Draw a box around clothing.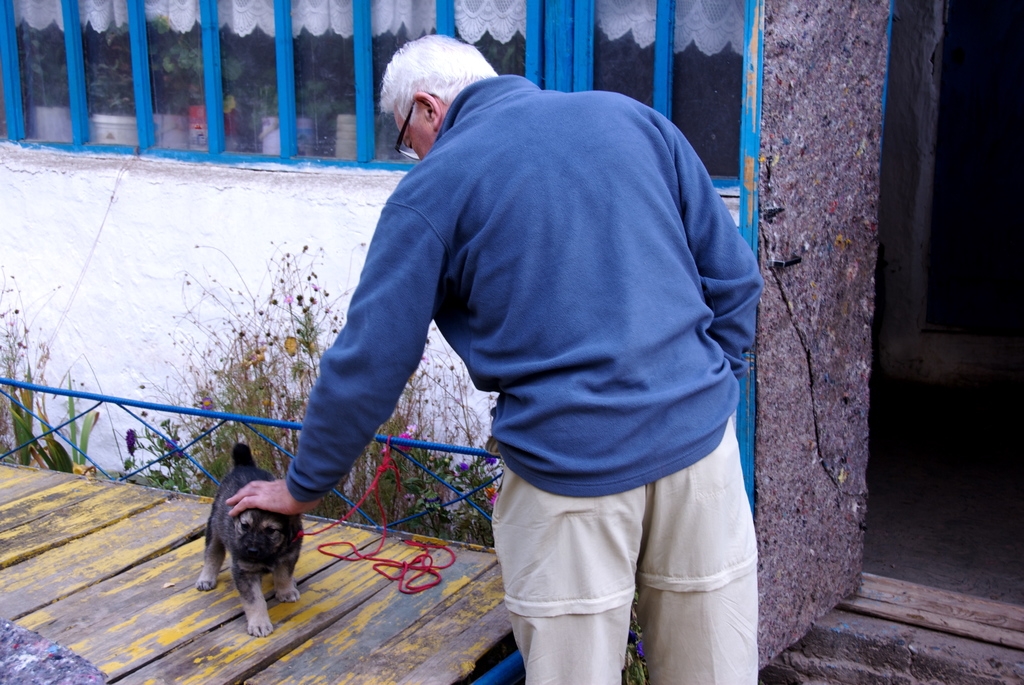
x1=300, y1=53, x2=787, y2=592.
